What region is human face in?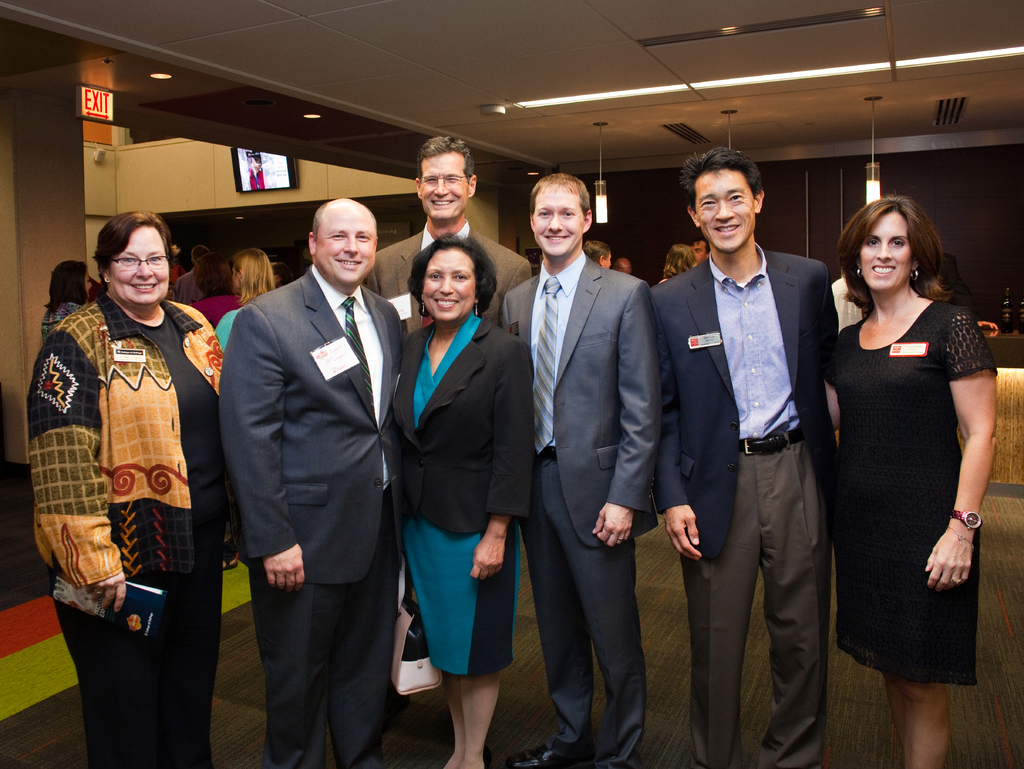
crop(863, 206, 911, 288).
